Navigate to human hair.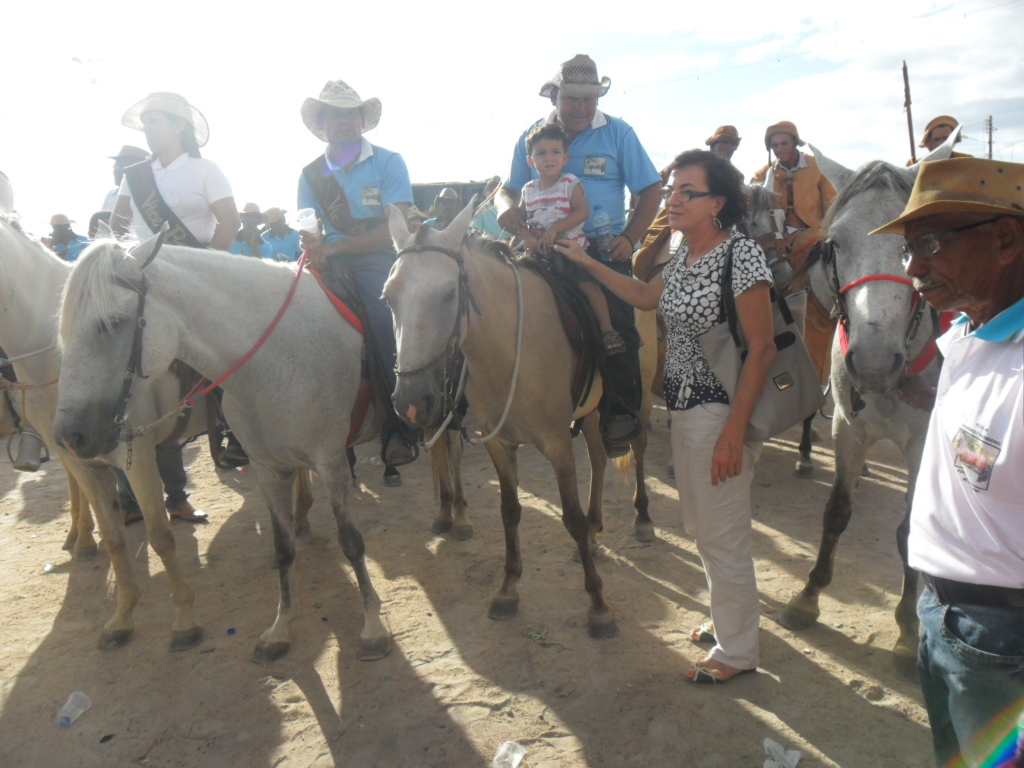
Navigation target: box(160, 112, 202, 156).
